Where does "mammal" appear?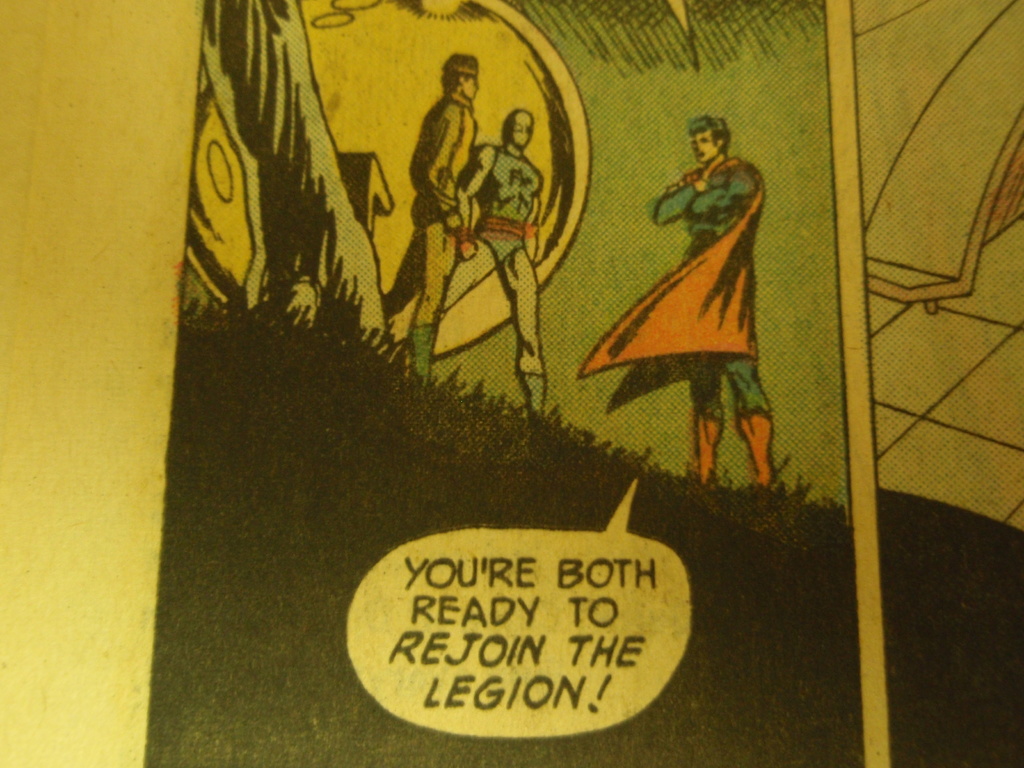
Appears at 384/52/482/378.
